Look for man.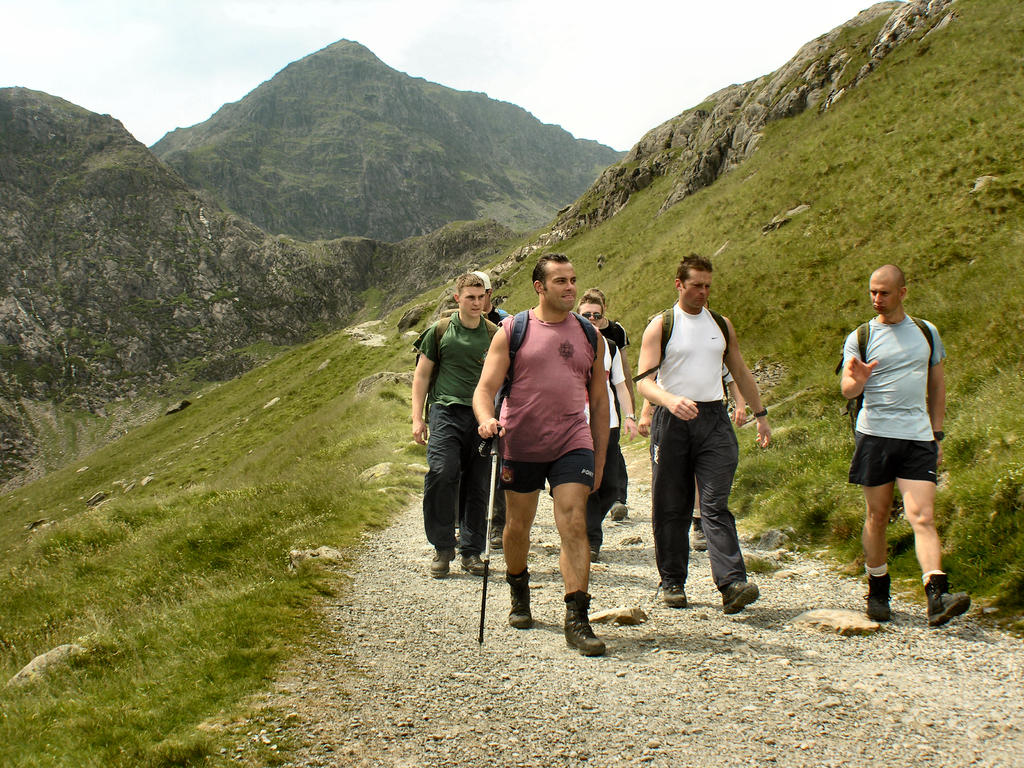
Found: select_region(473, 251, 615, 660).
